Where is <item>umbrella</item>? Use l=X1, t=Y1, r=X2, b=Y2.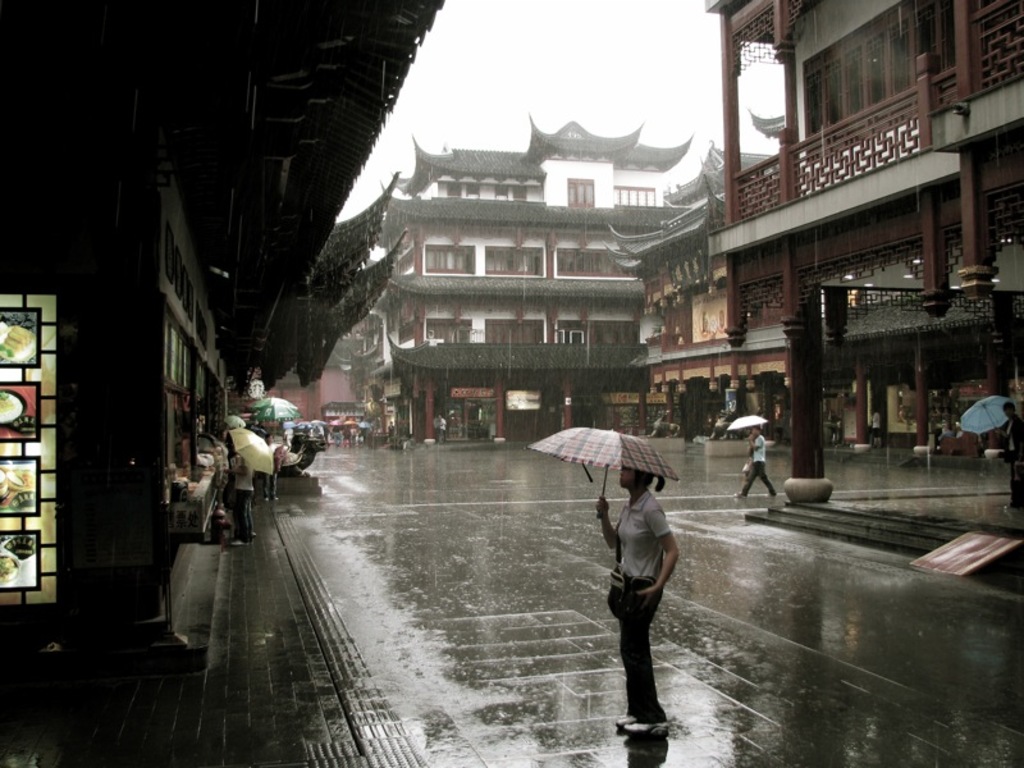
l=960, t=397, r=1023, b=440.
